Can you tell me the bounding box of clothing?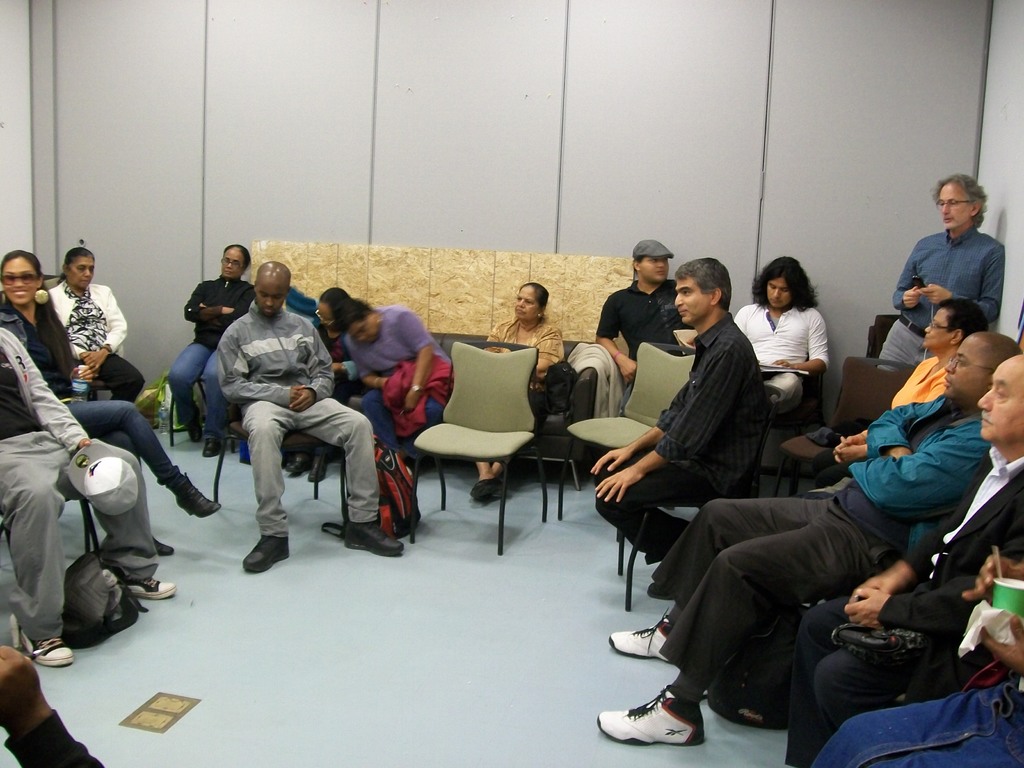
<region>170, 268, 261, 440</region>.
